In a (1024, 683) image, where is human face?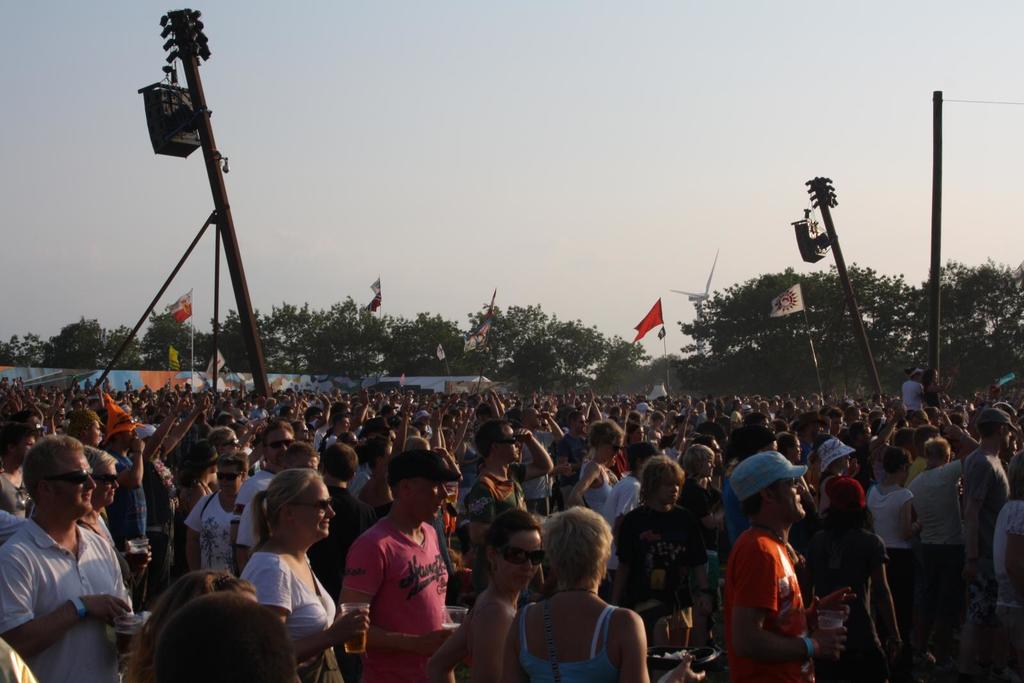
(1002, 426, 1011, 445).
